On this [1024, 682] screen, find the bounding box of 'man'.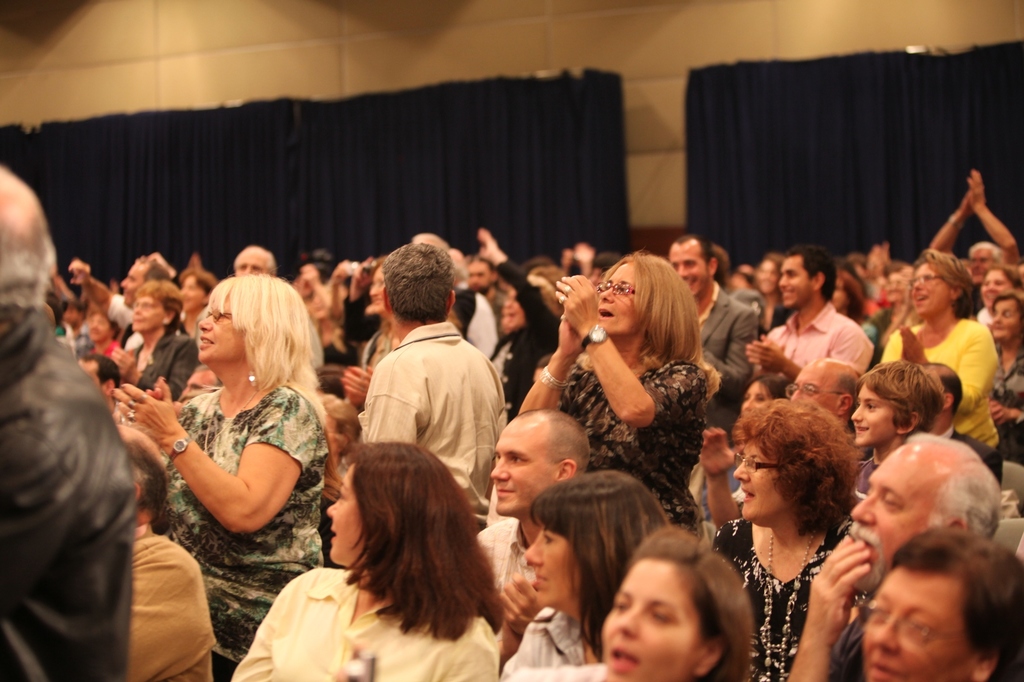
Bounding box: 472/255/507/324.
